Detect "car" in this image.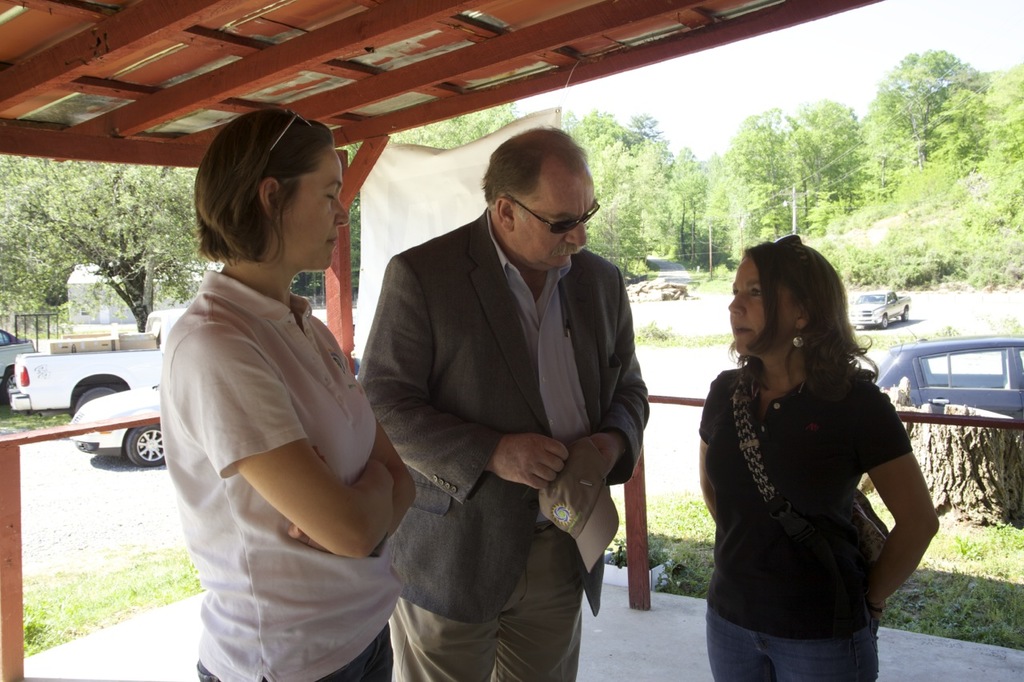
Detection: <region>848, 293, 915, 330</region>.
